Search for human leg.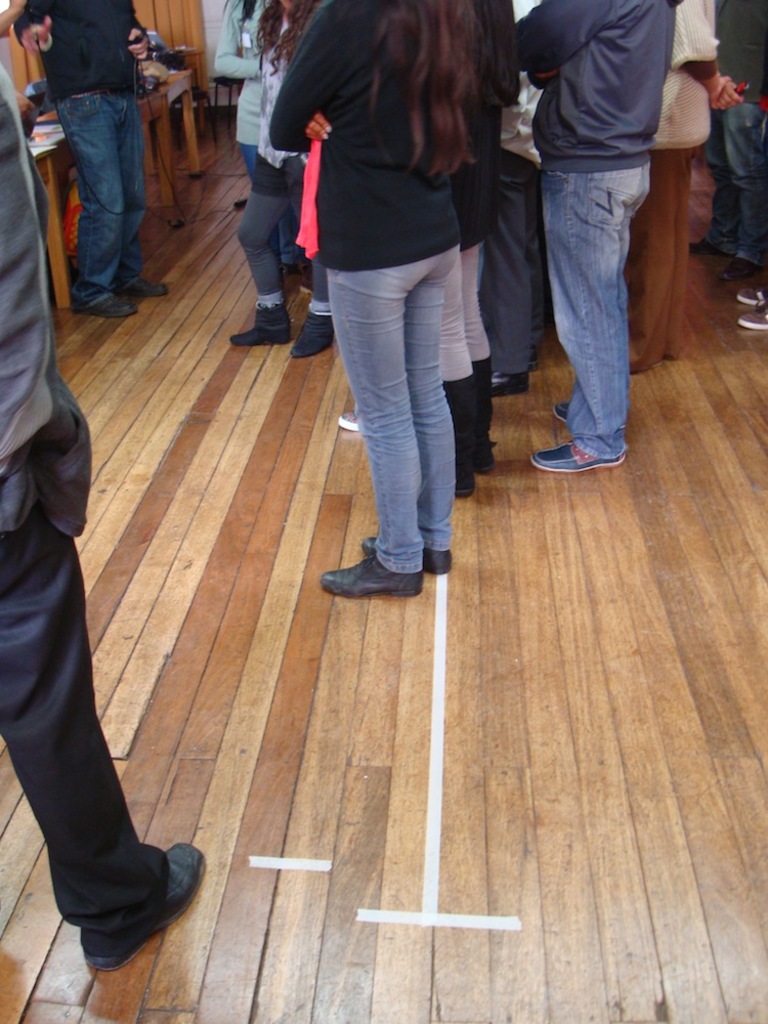
Found at 353:248:456:574.
